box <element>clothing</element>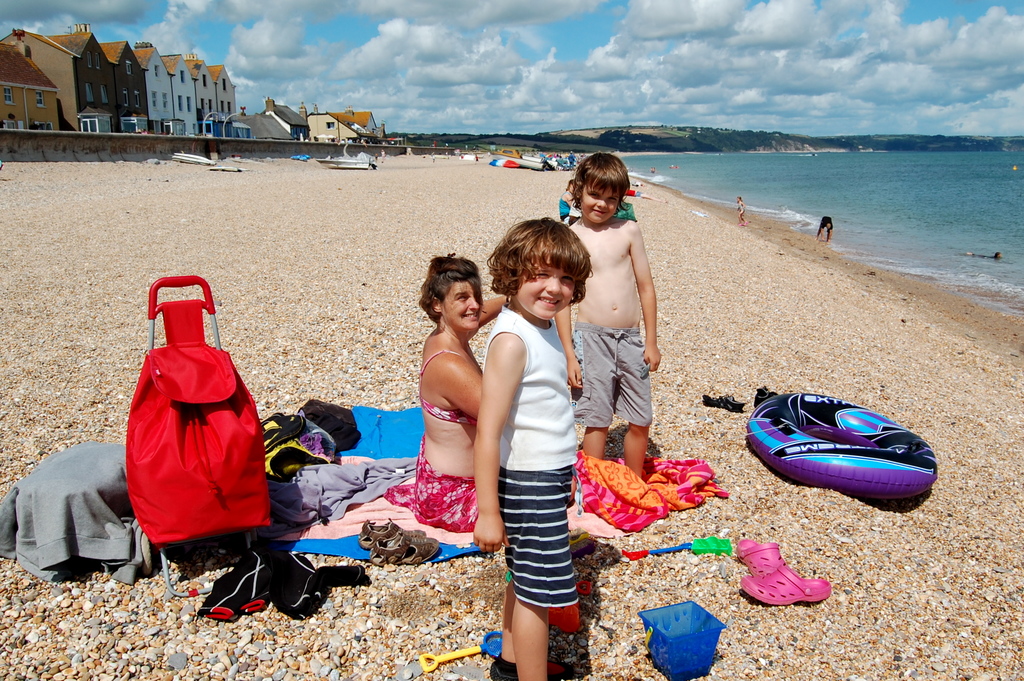
locate(567, 333, 655, 425)
